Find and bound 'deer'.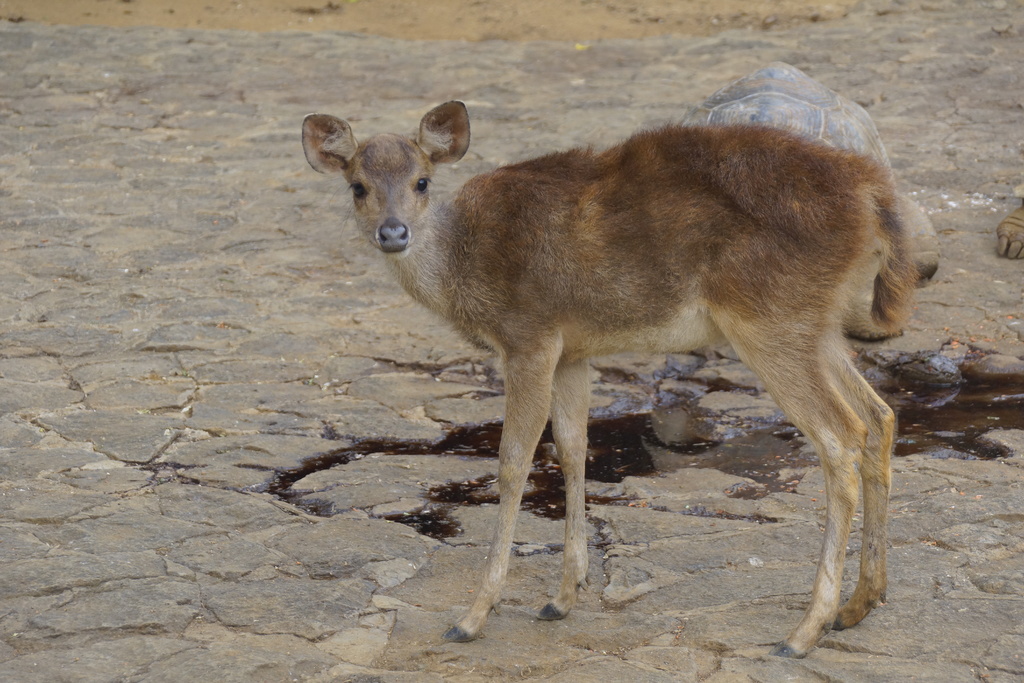
Bound: box=[304, 100, 924, 658].
